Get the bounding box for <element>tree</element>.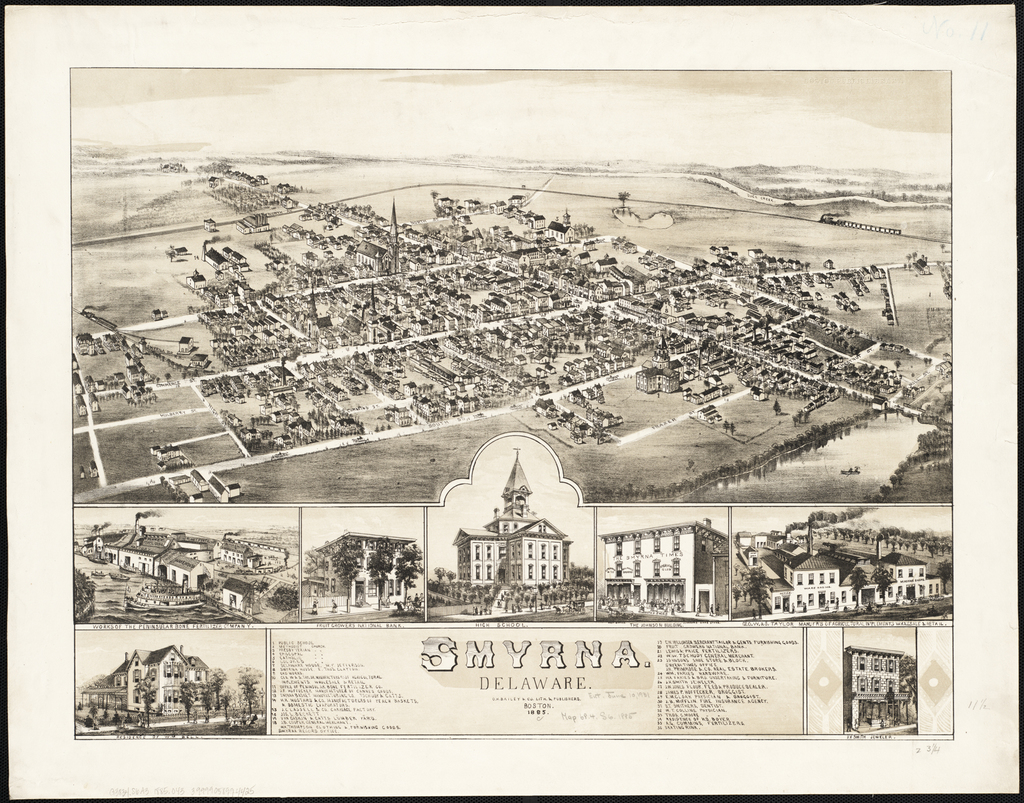
l=197, t=679, r=212, b=723.
